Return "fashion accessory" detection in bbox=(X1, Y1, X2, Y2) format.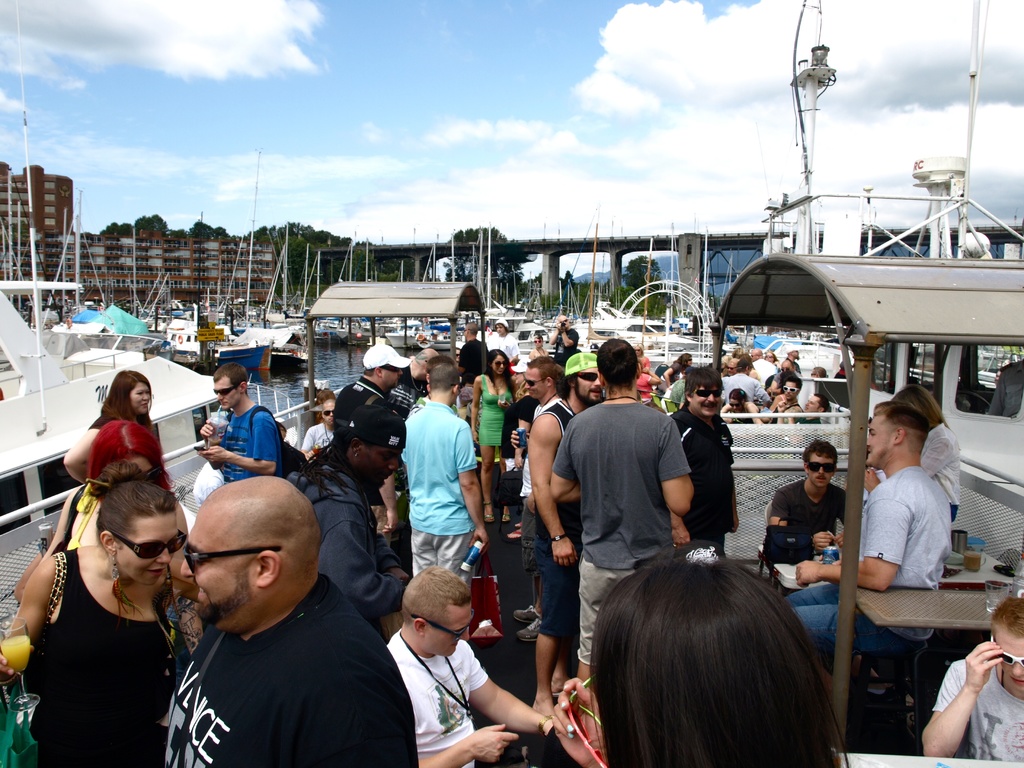
bbox=(497, 335, 506, 350).
